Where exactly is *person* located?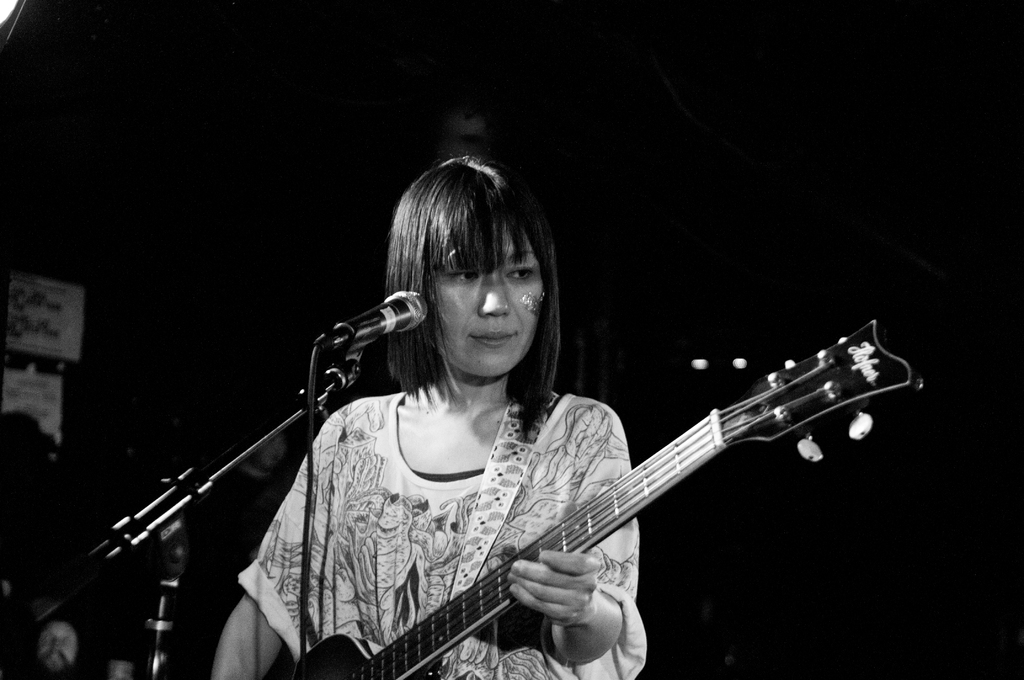
Its bounding box is select_region(211, 150, 645, 679).
